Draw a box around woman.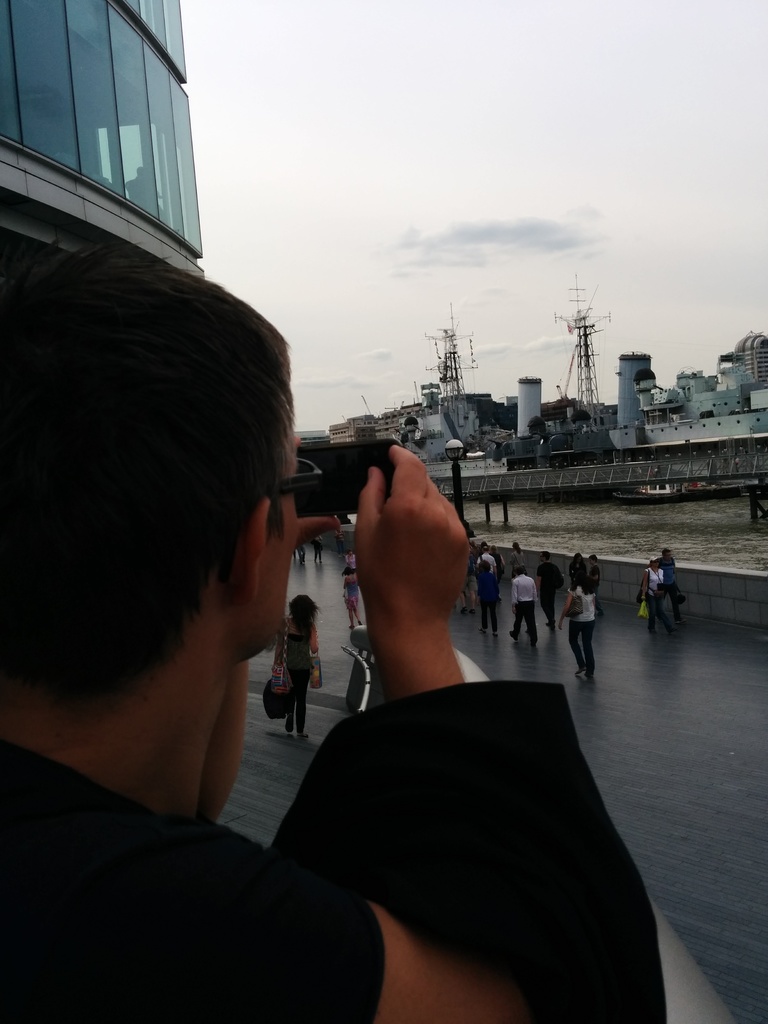
box(639, 560, 664, 635).
